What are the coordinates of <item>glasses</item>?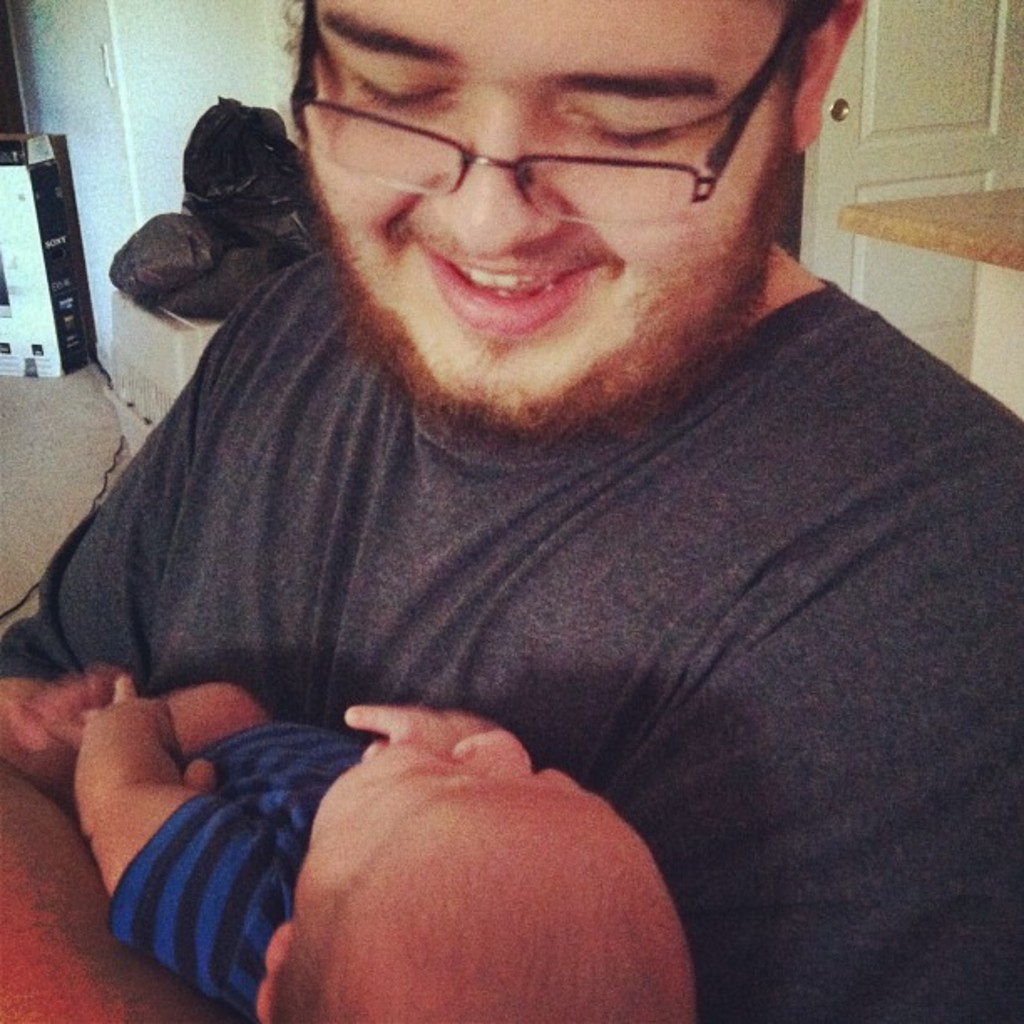
l=293, t=0, r=822, b=223.
